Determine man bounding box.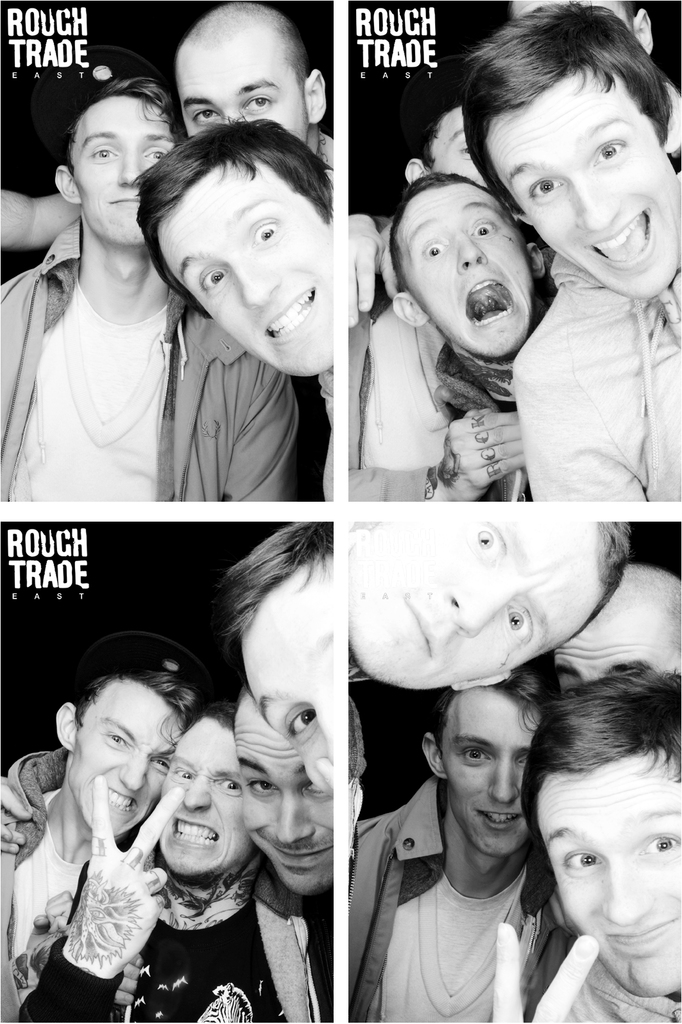
Determined: box(552, 553, 681, 692).
